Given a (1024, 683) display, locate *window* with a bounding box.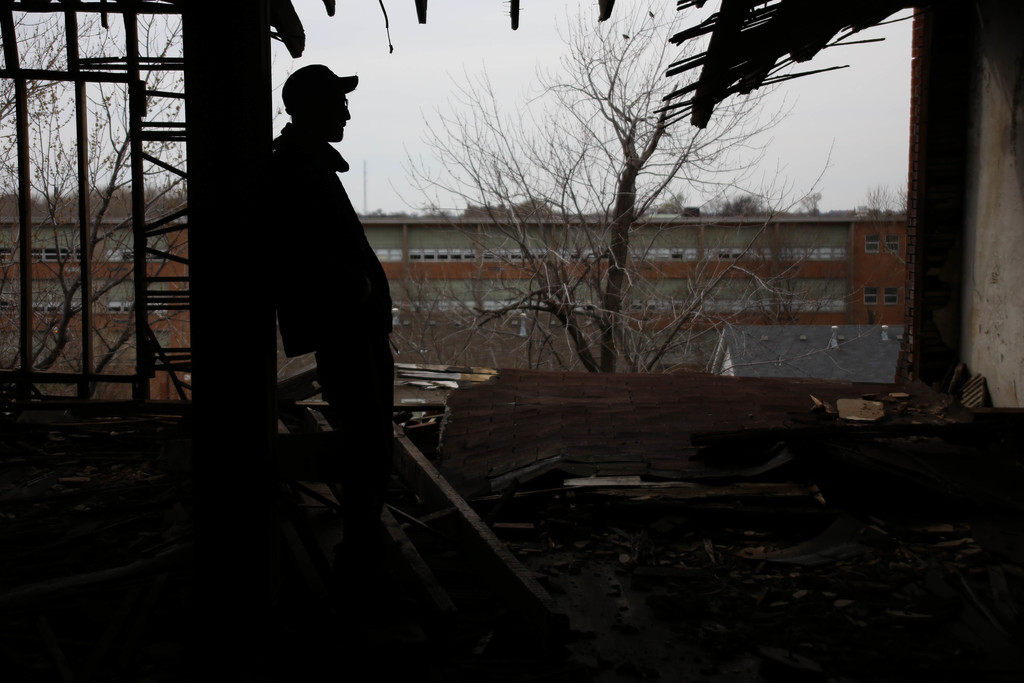
Located: 862/231/883/257.
